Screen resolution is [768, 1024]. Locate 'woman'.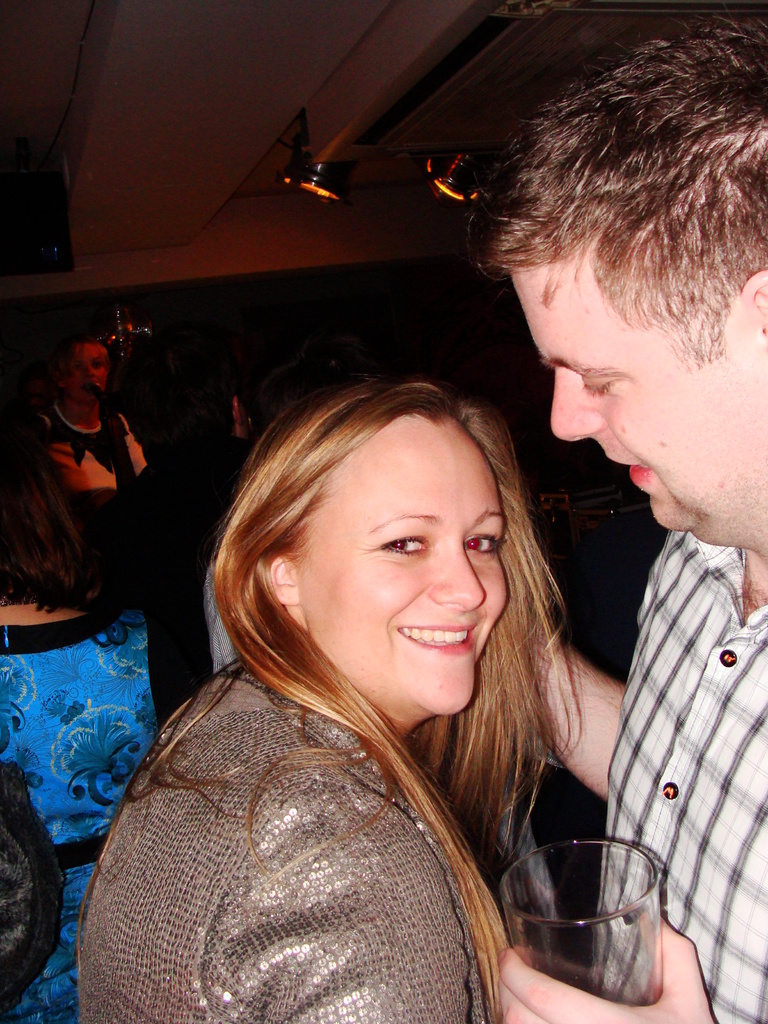
[86, 321, 685, 1004].
